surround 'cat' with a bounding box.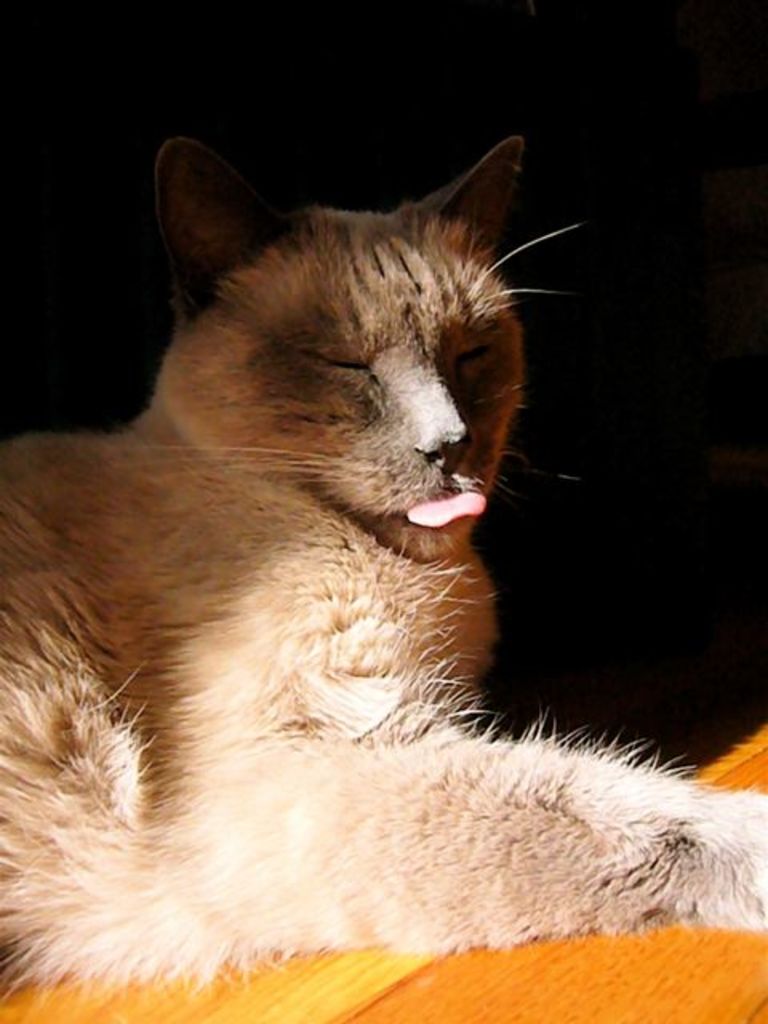
(x1=0, y1=134, x2=766, y2=995).
